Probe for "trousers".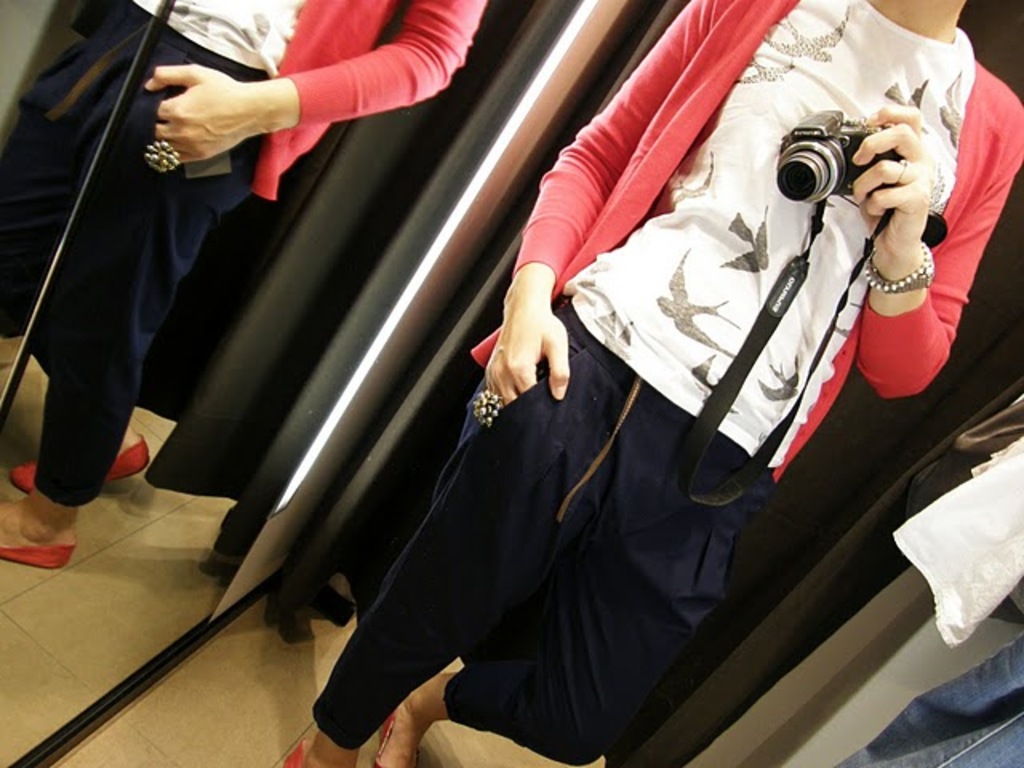
Probe result: <bbox>309, 298, 752, 766</bbox>.
